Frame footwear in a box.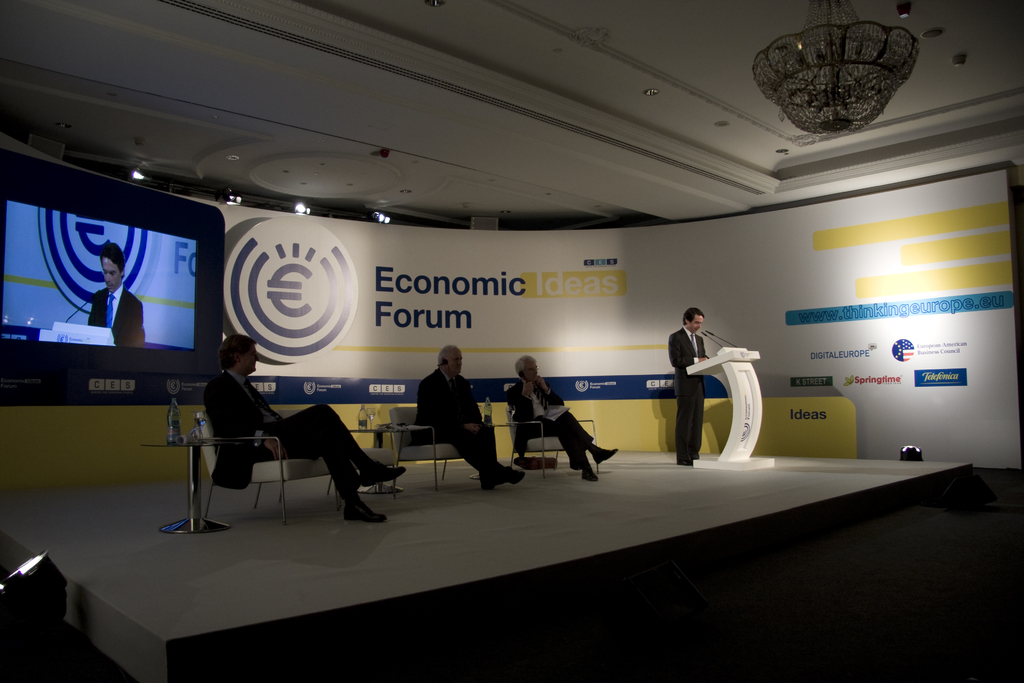
483,475,509,488.
